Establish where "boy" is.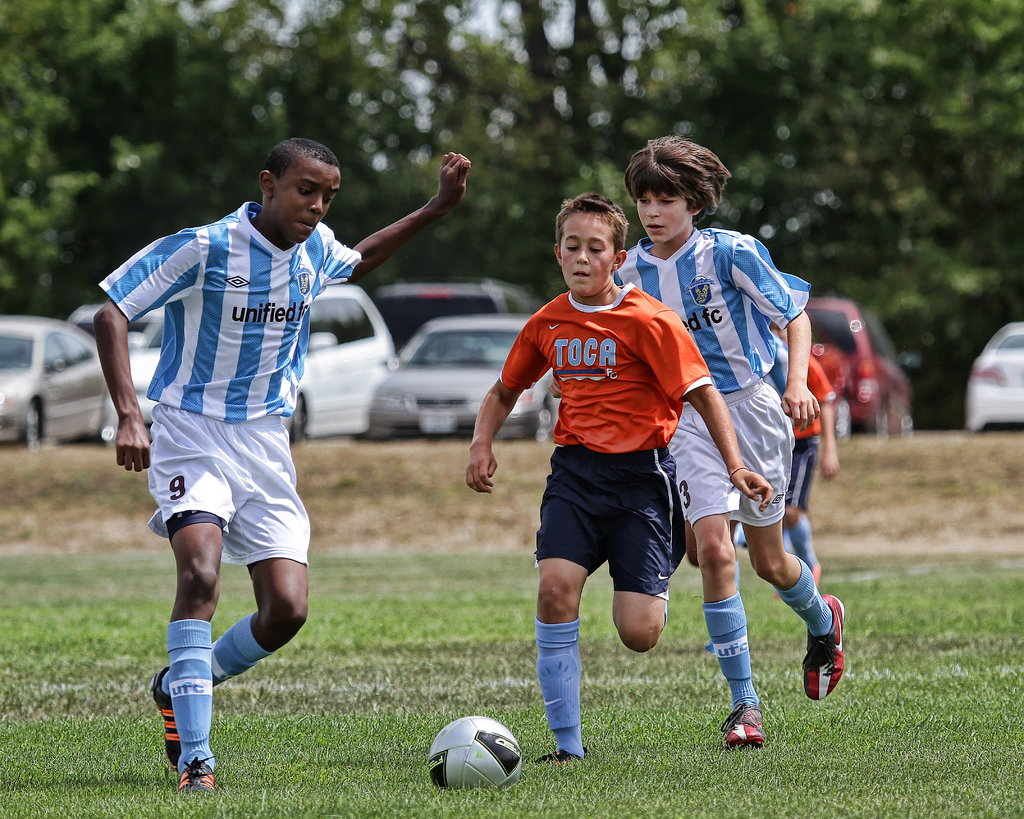
Established at (x1=90, y1=138, x2=475, y2=801).
